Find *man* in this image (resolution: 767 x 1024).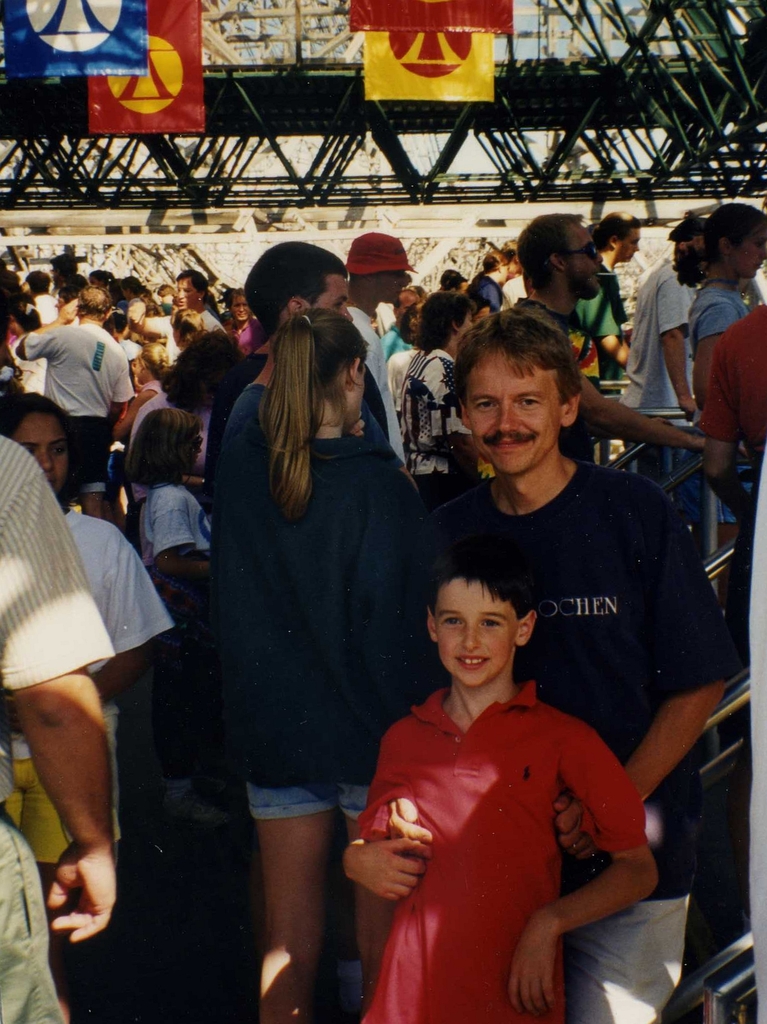
crop(516, 218, 726, 450).
